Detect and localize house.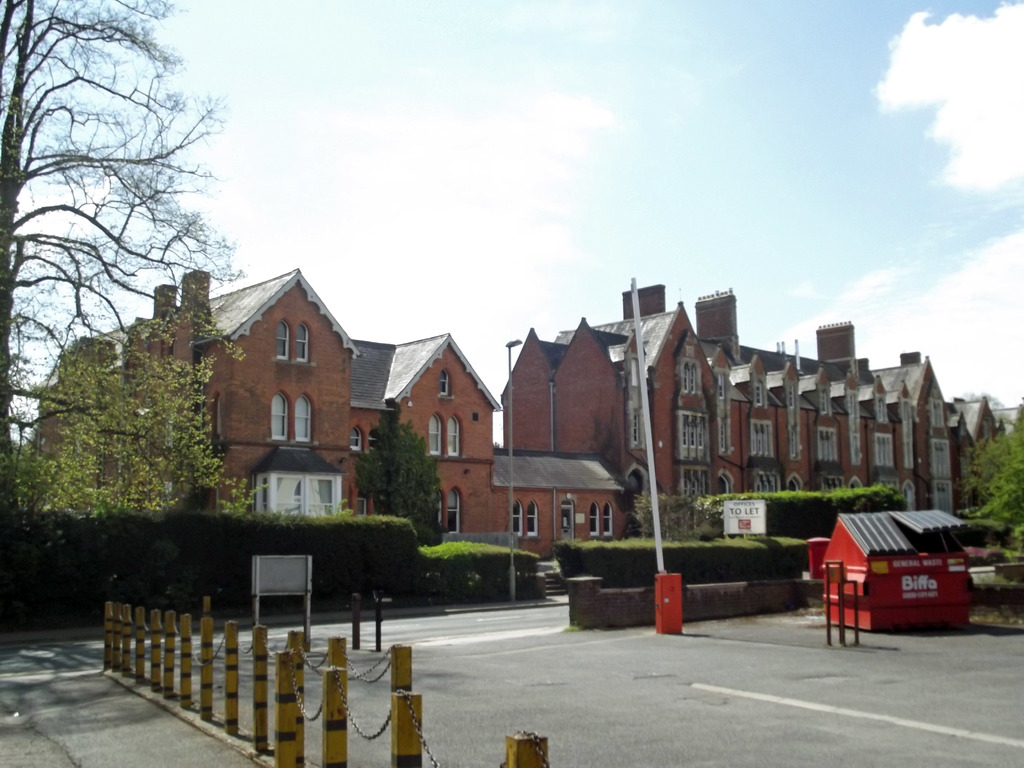
Localized at Rect(564, 277, 1023, 514).
